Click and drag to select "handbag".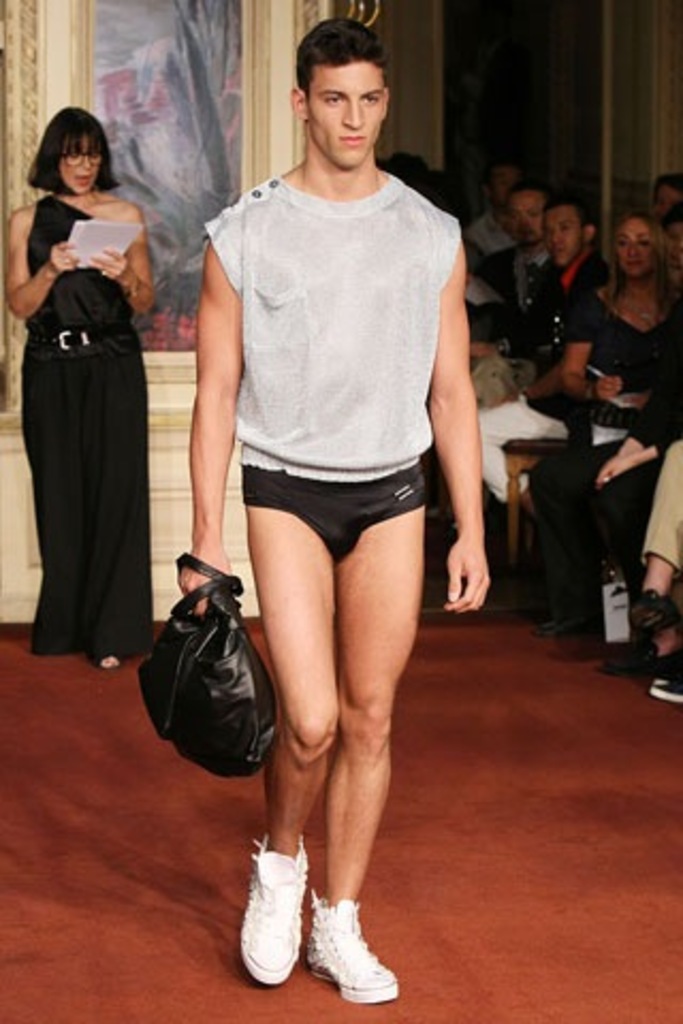
Selection: (132, 550, 277, 779).
